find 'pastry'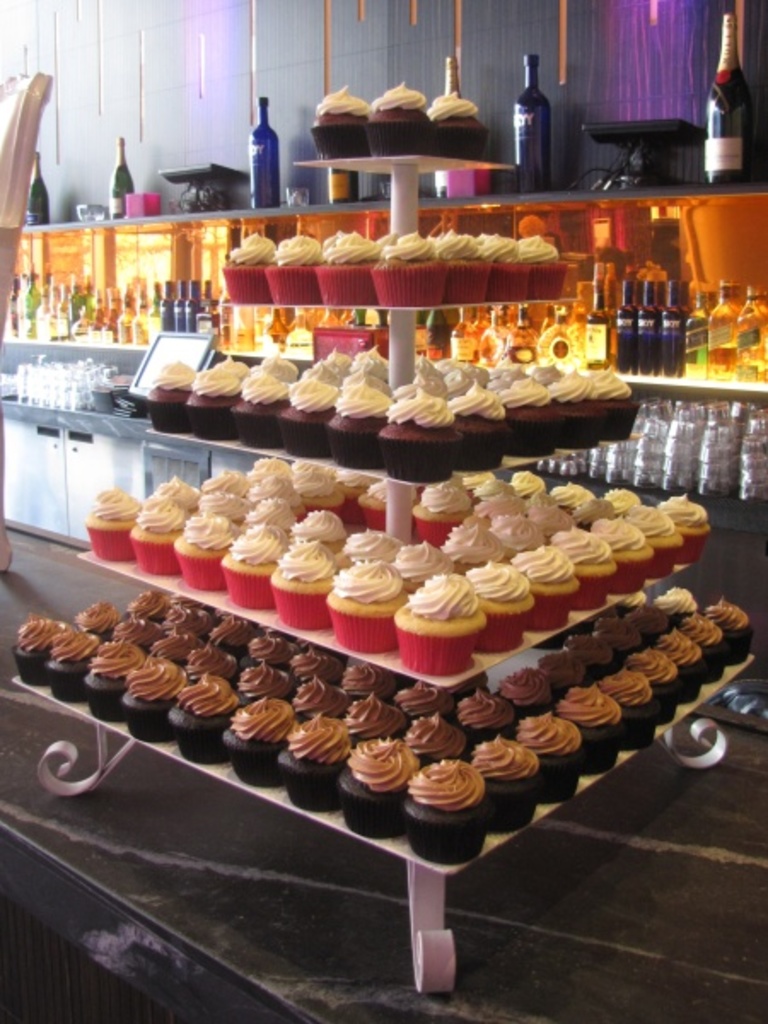
44/623/97/696
